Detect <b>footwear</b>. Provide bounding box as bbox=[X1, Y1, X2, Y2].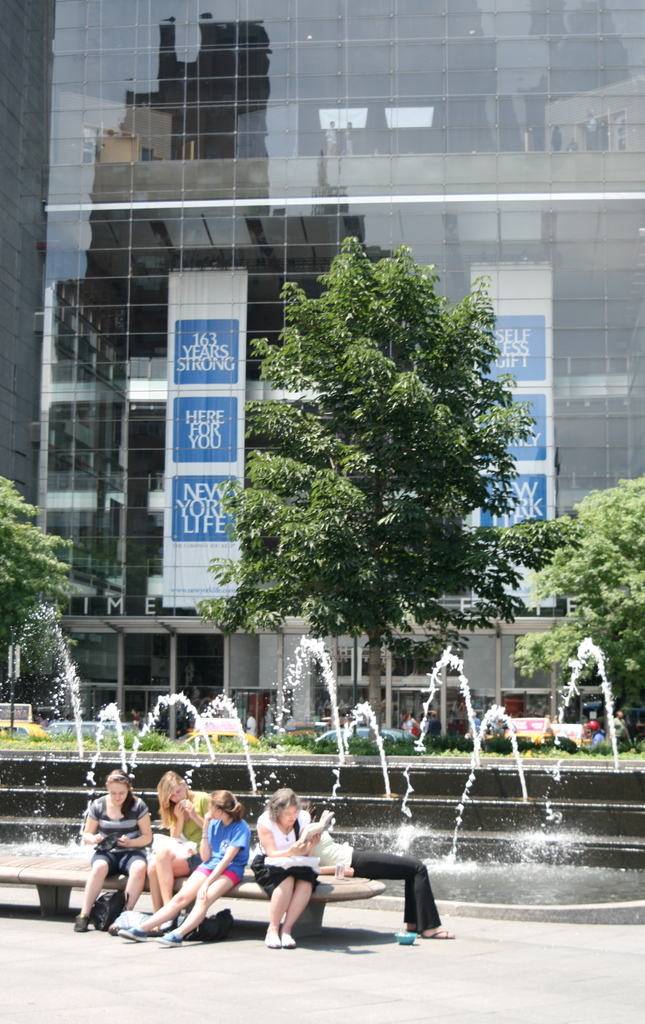
bbox=[72, 910, 87, 934].
